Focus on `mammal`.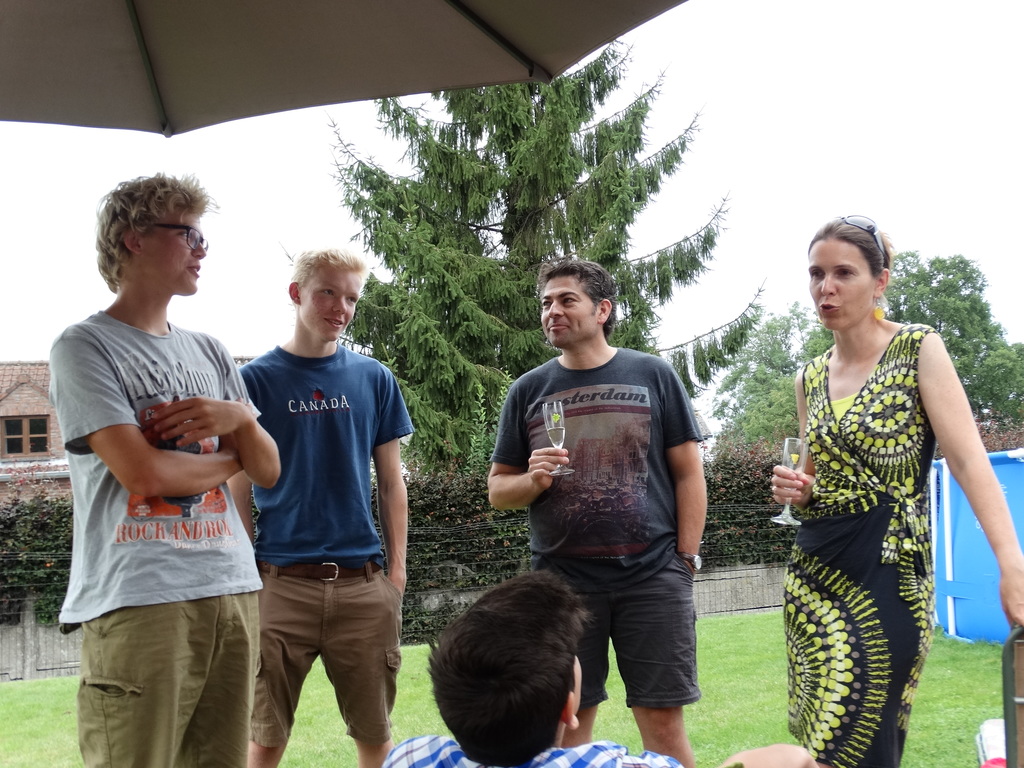
Focused at 374, 566, 817, 767.
